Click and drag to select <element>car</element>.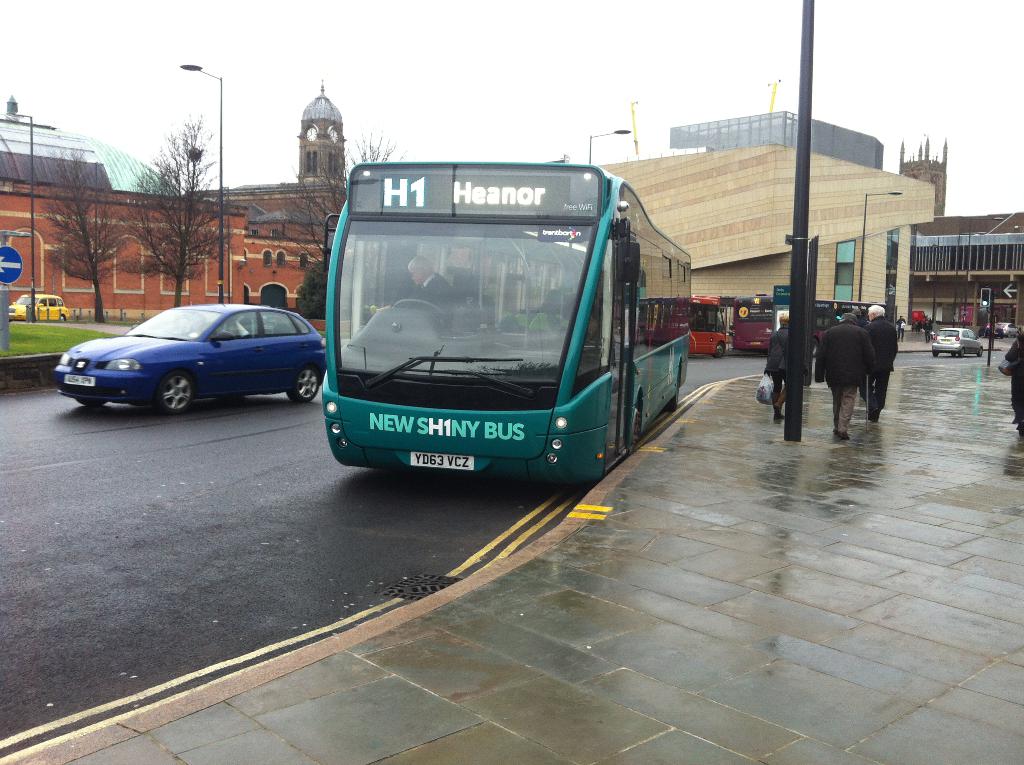
Selection: (53,298,327,419).
